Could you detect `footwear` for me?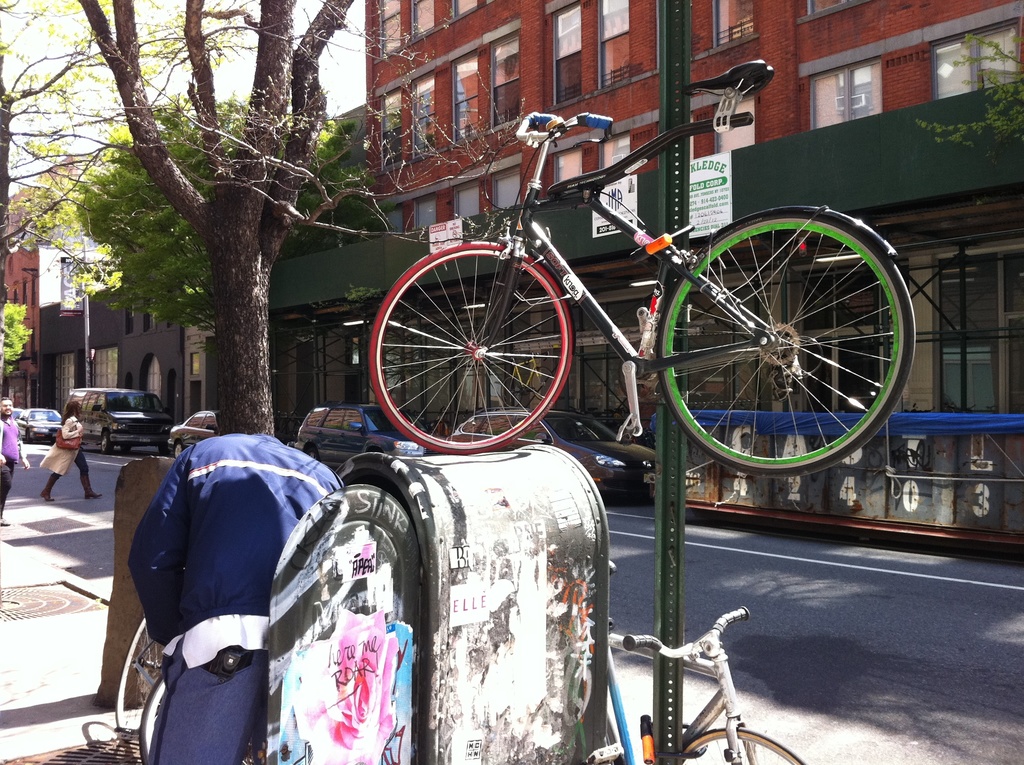
Detection result: left=77, top=473, right=102, bottom=503.
